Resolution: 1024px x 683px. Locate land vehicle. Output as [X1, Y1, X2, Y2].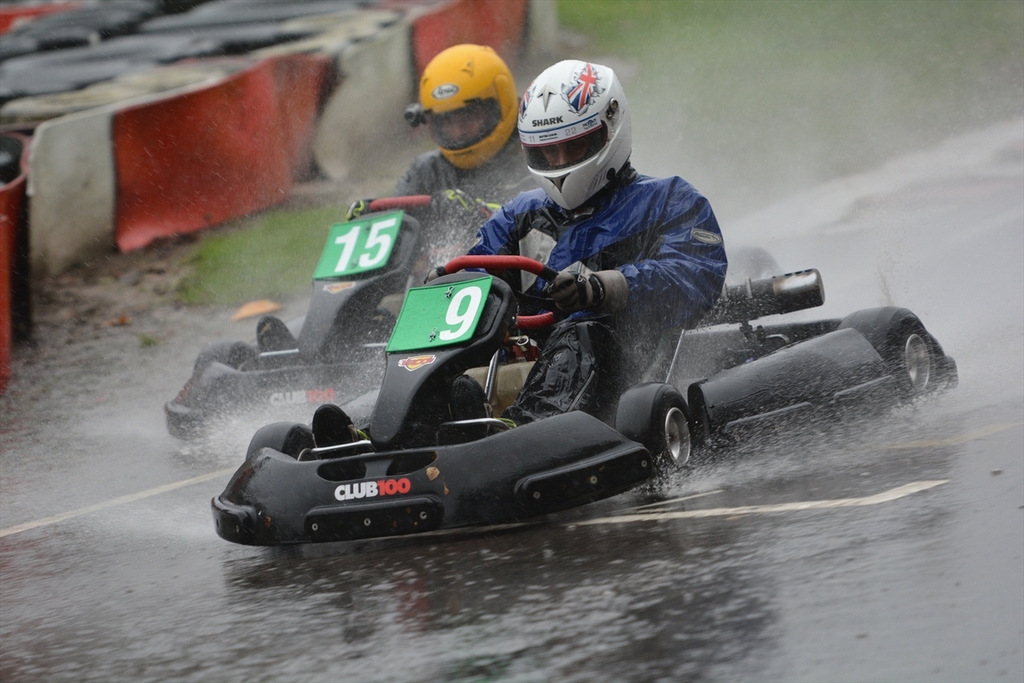
[162, 196, 780, 467].
